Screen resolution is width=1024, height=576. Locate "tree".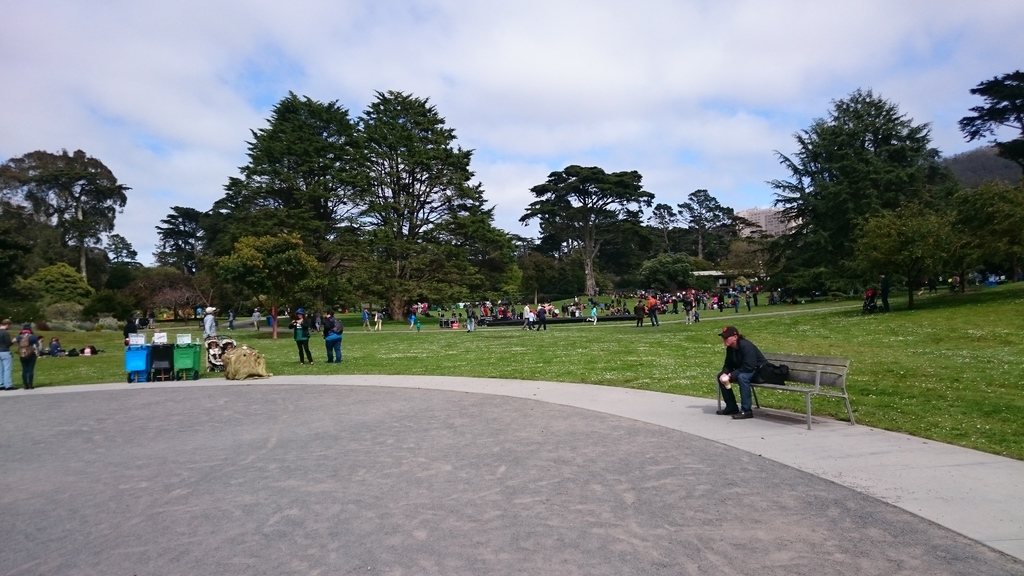
locate(514, 159, 656, 300).
